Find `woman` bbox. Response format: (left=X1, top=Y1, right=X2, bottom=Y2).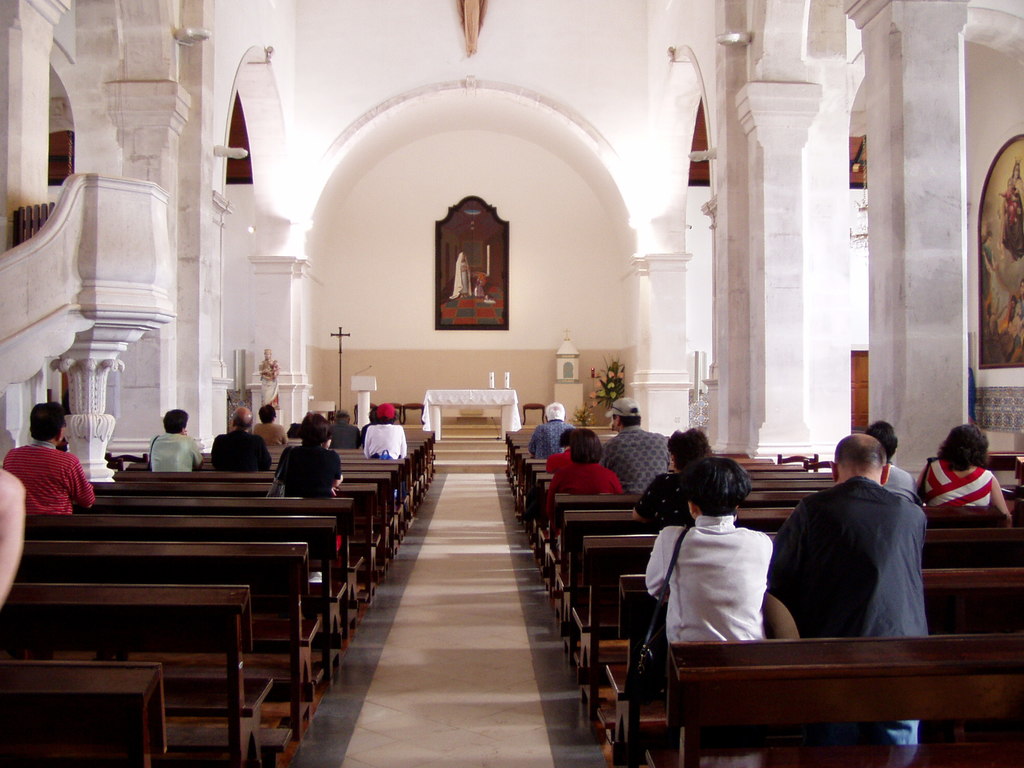
(left=919, top=423, right=1014, bottom=526).
